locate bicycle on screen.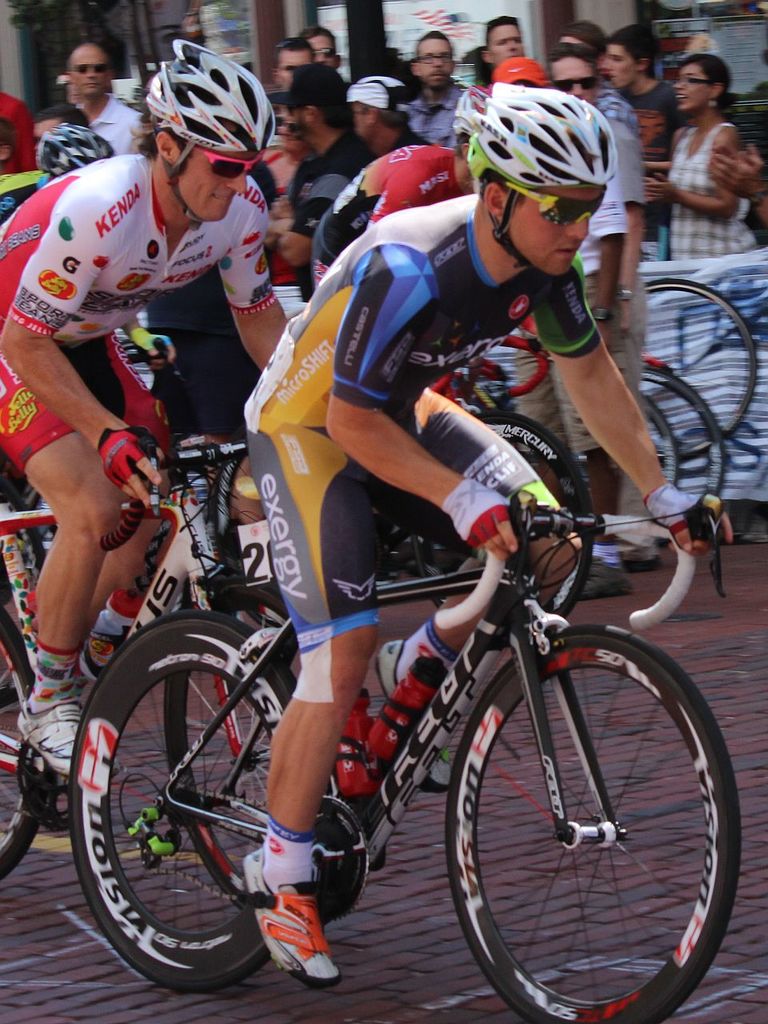
On screen at 638 354 733 519.
